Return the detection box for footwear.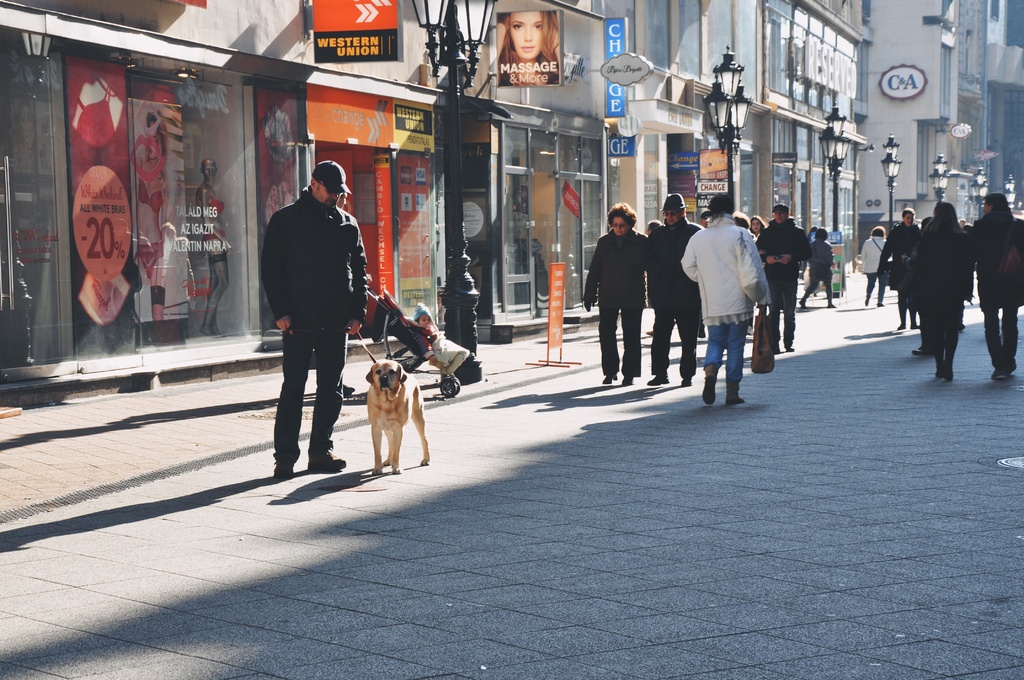
[x1=797, y1=300, x2=807, y2=313].
